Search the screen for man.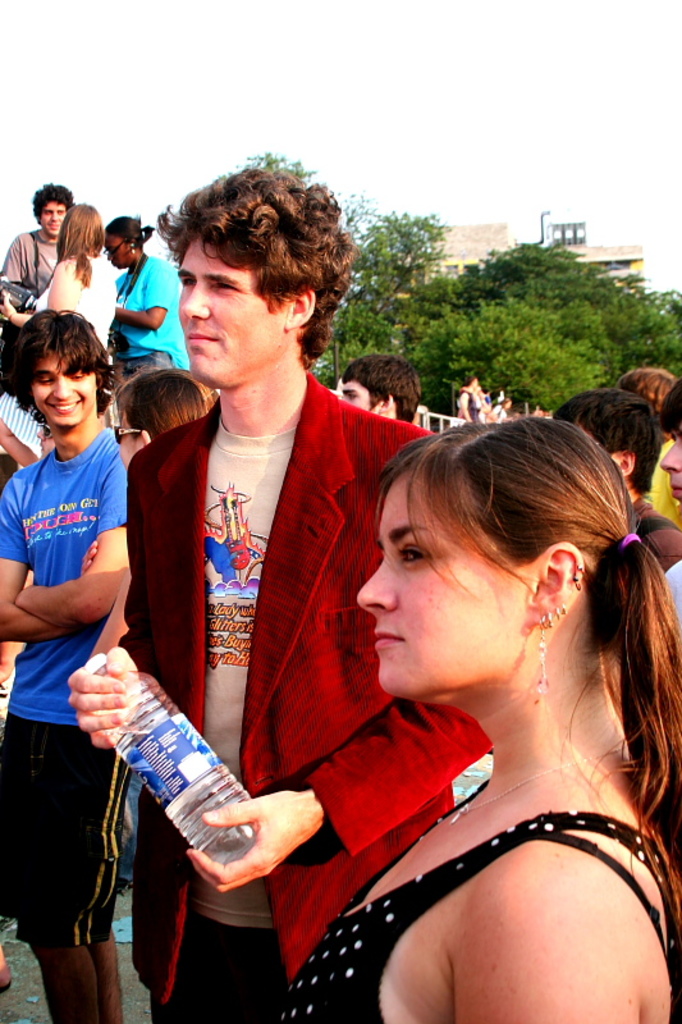
Found at 333/356/417/424.
